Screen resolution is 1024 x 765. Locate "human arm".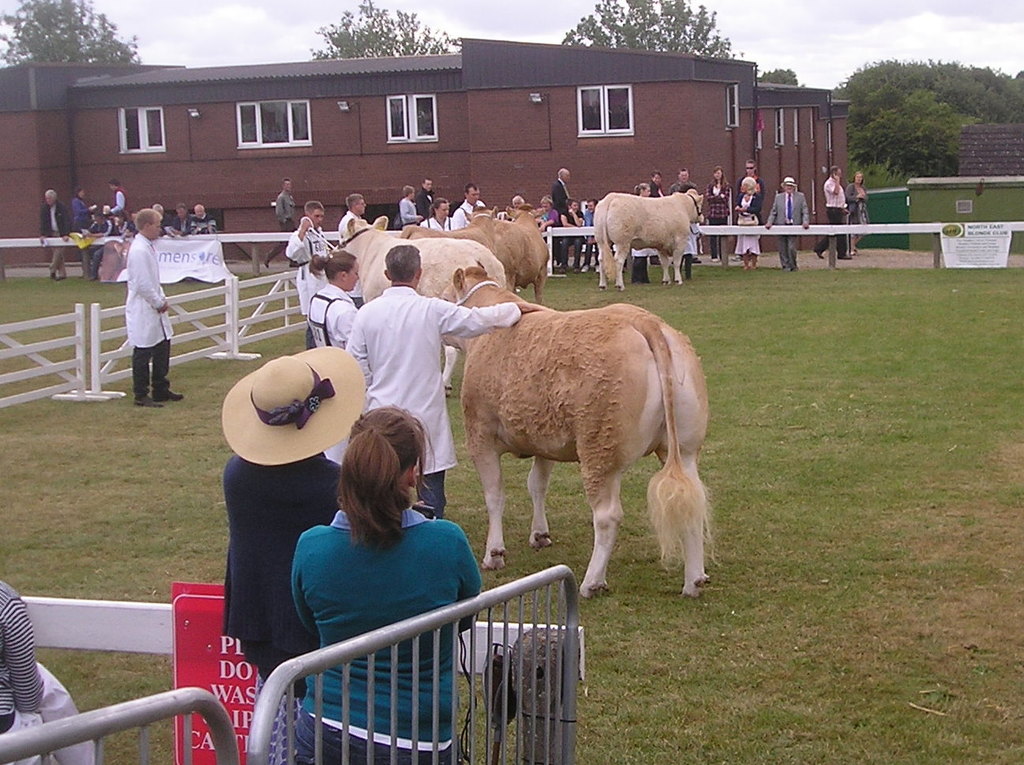
<bbox>417, 218, 430, 233</bbox>.
